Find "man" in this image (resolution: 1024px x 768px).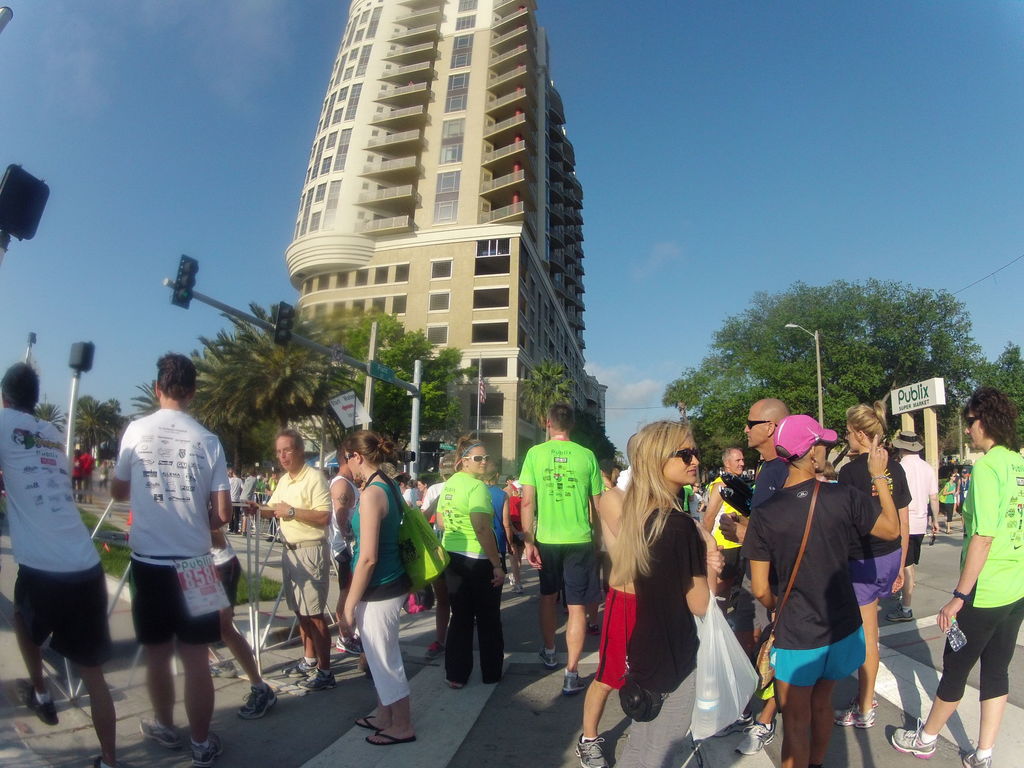
(329,442,371,657).
